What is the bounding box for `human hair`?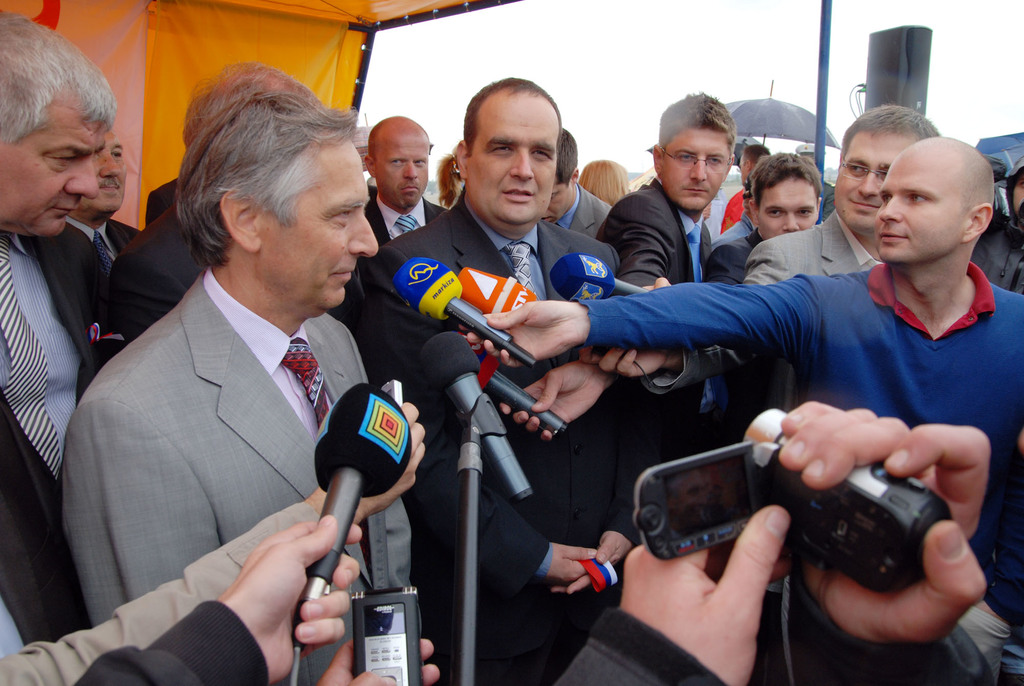
bbox=(172, 89, 355, 272).
